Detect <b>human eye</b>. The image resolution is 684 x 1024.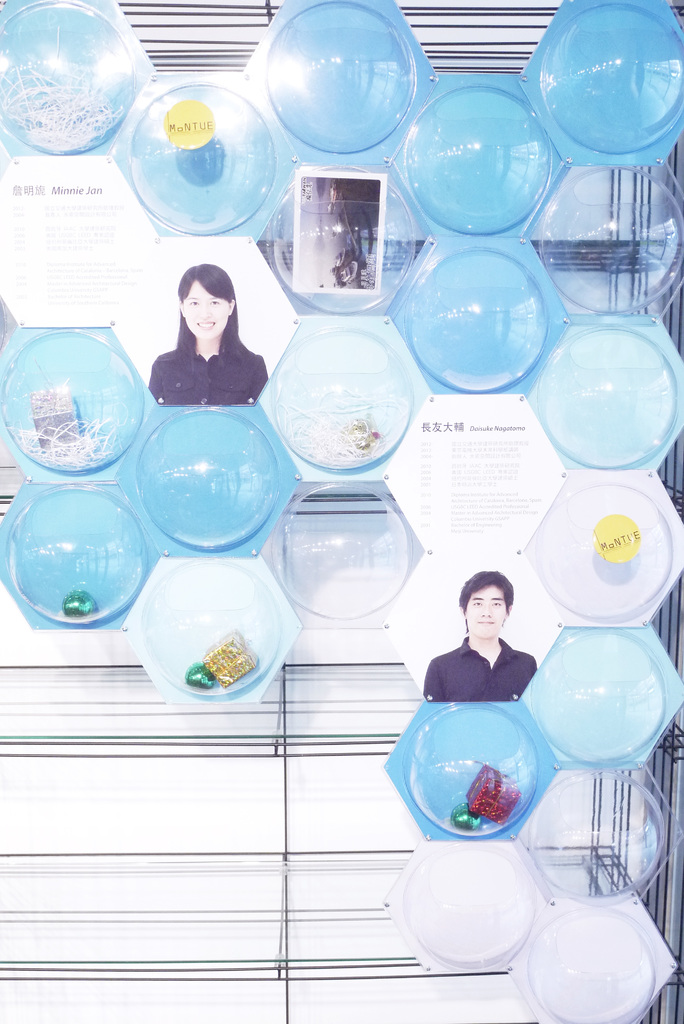
[left=186, top=300, right=198, bottom=308].
